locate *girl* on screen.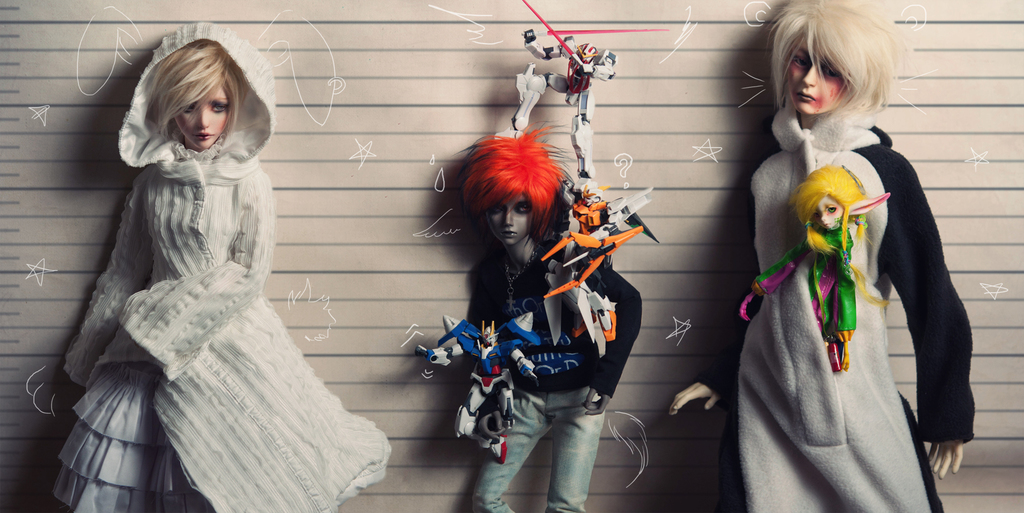
On screen at <bbox>47, 22, 391, 511</bbox>.
